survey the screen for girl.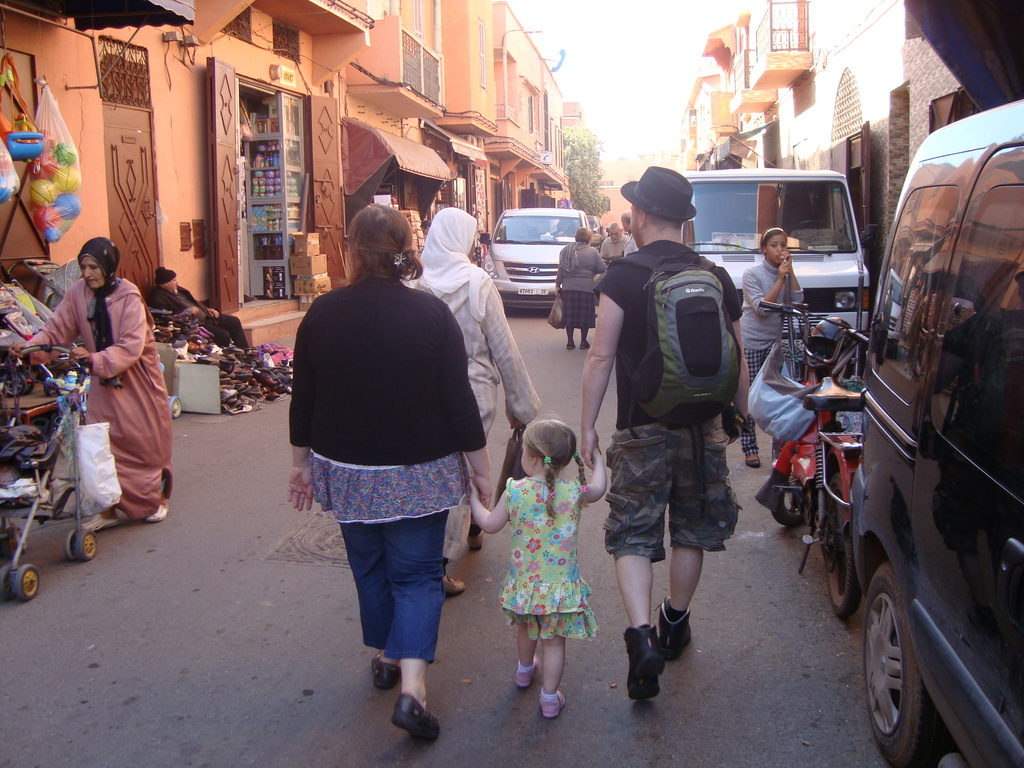
Survey found: [x1=468, y1=418, x2=607, y2=715].
